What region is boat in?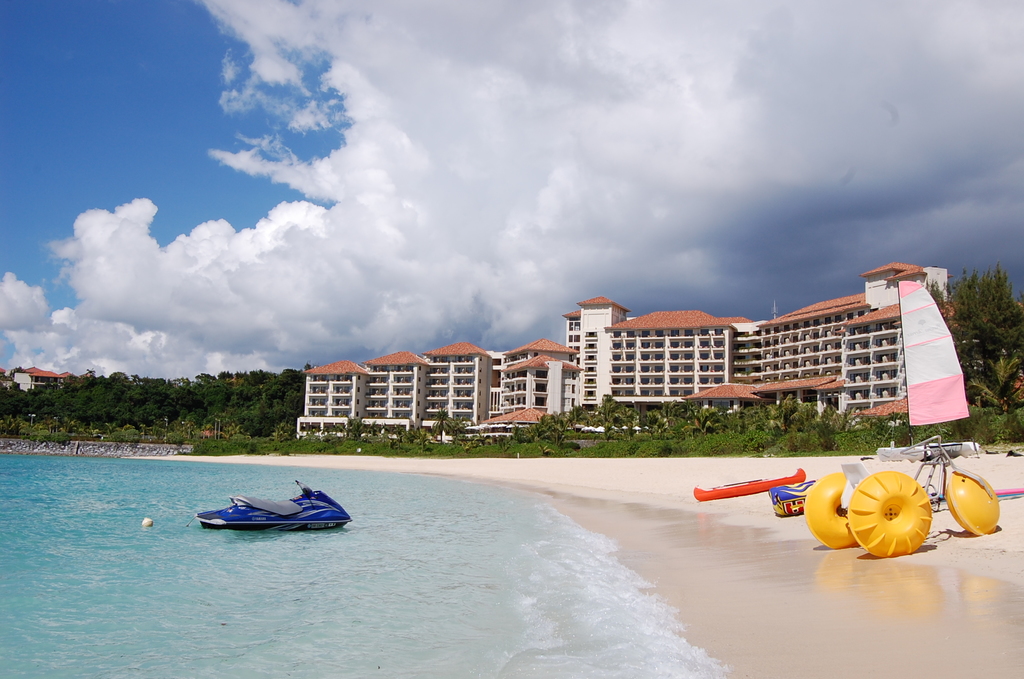
BBox(758, 477, 825, 518).
